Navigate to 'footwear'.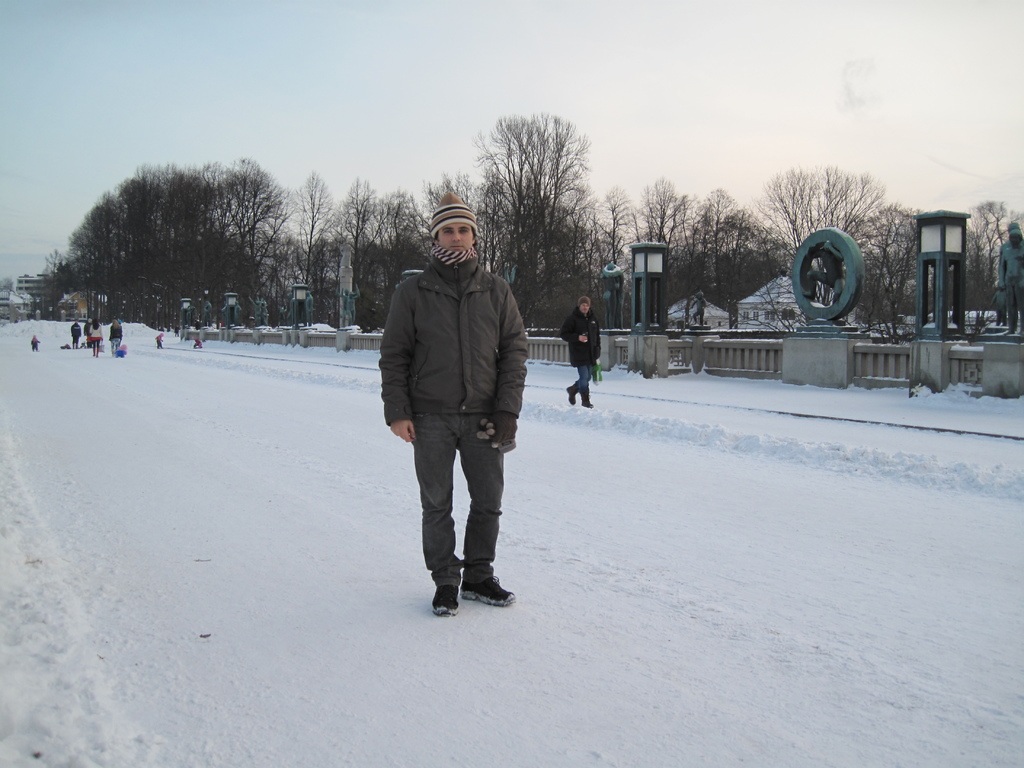
Navigation target: 579:394:593:403.
